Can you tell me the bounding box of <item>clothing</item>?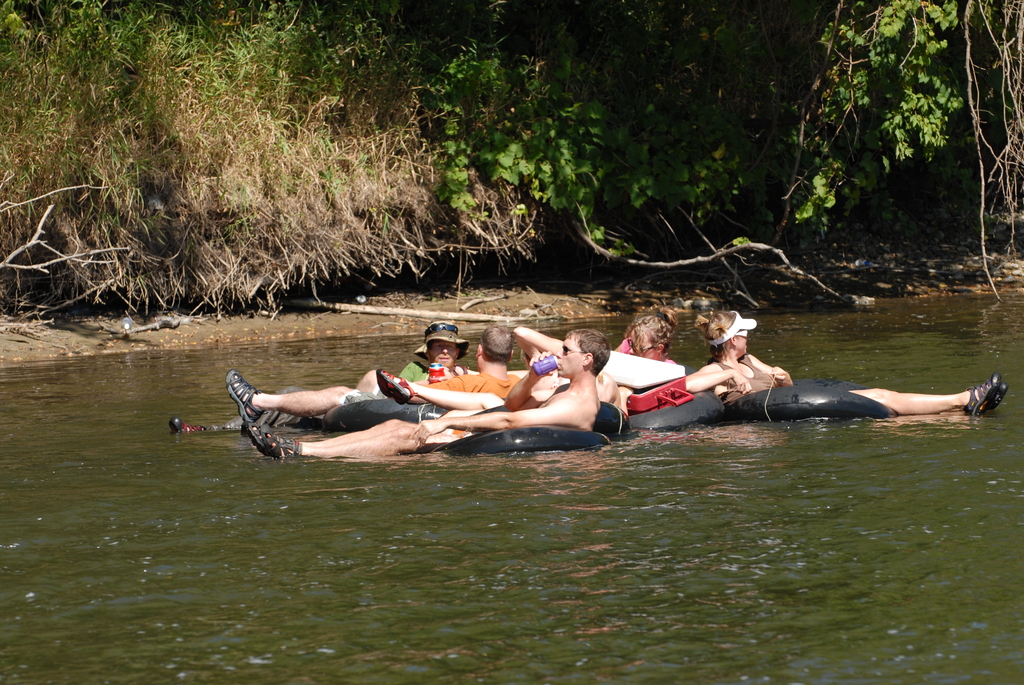
(x1=418, y1=370, x2=524, y2=396).
